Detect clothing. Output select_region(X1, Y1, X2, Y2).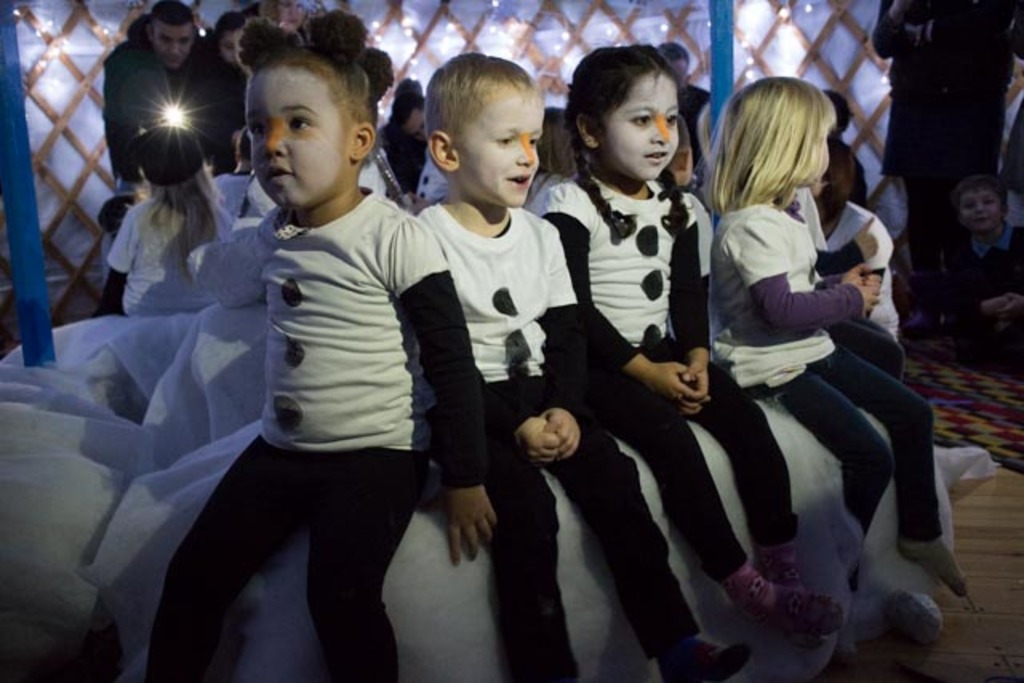
select_region(149, 123, 456, 635).
